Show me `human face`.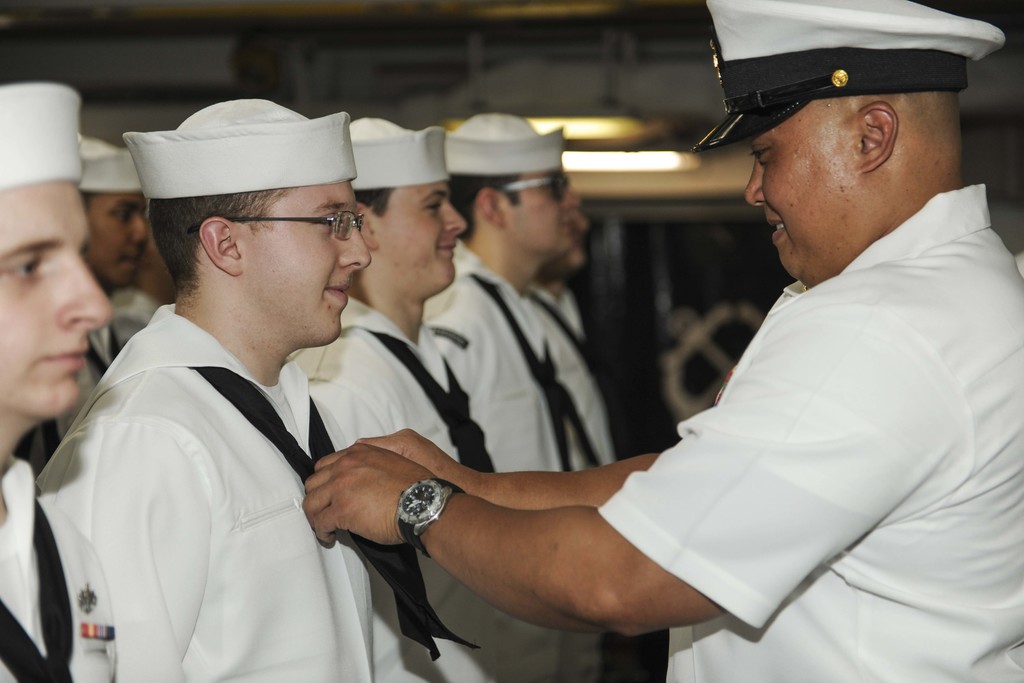
`human face` is here: box=[506, 171, 580, 255].
